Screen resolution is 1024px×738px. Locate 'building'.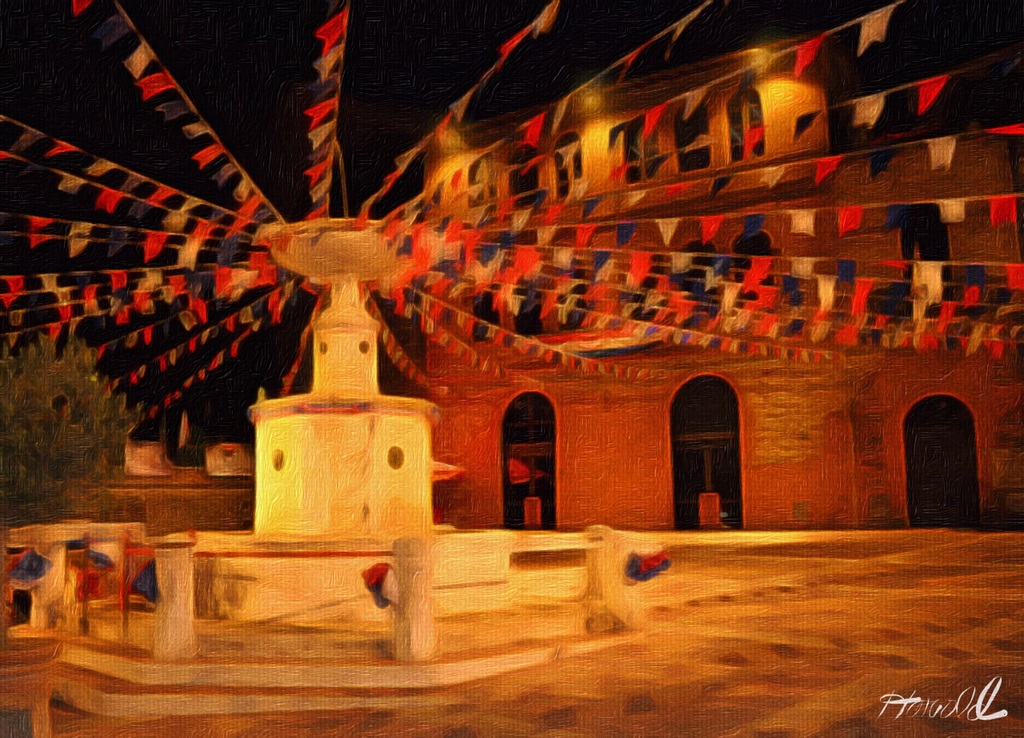
[left=419, top=29, right=1023, bottom=527].
